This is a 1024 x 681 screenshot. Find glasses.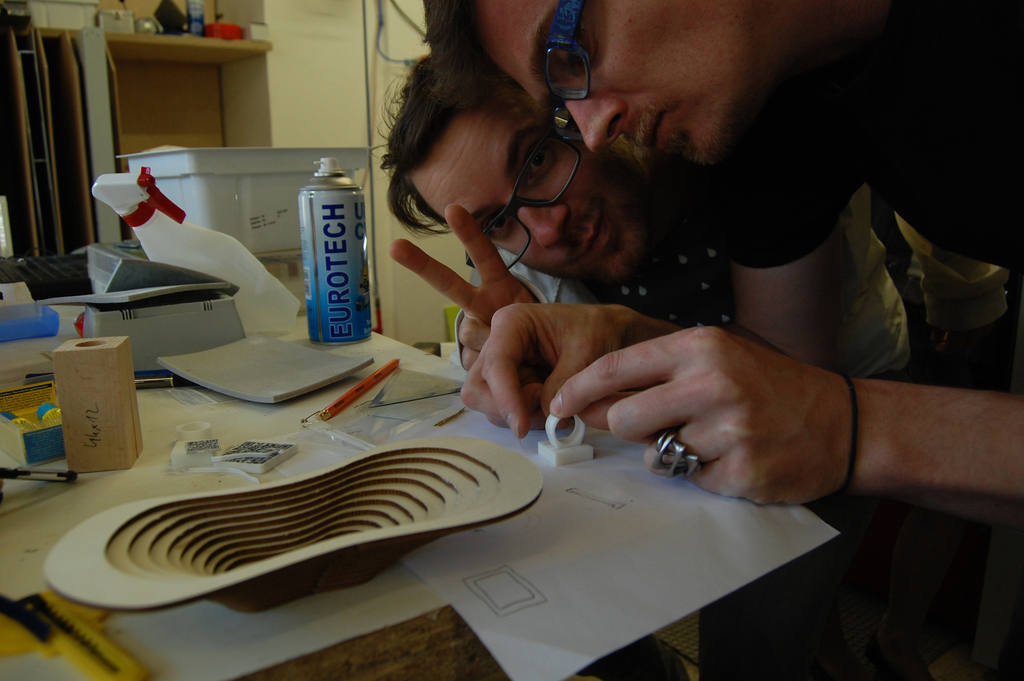
Bounding box: {"left": 462, "top": 136, "right": 580, "bottom": 270}.
